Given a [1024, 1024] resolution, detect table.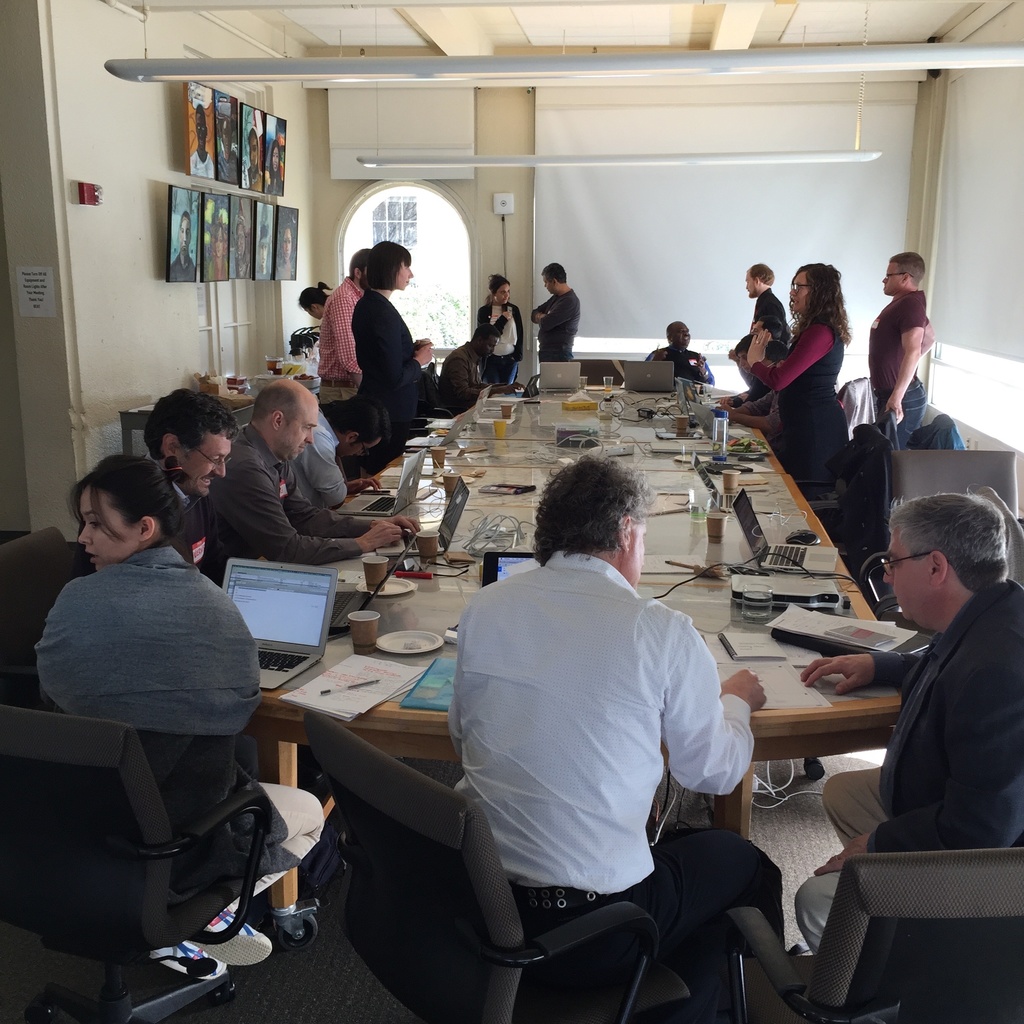
116/396/252/453.
